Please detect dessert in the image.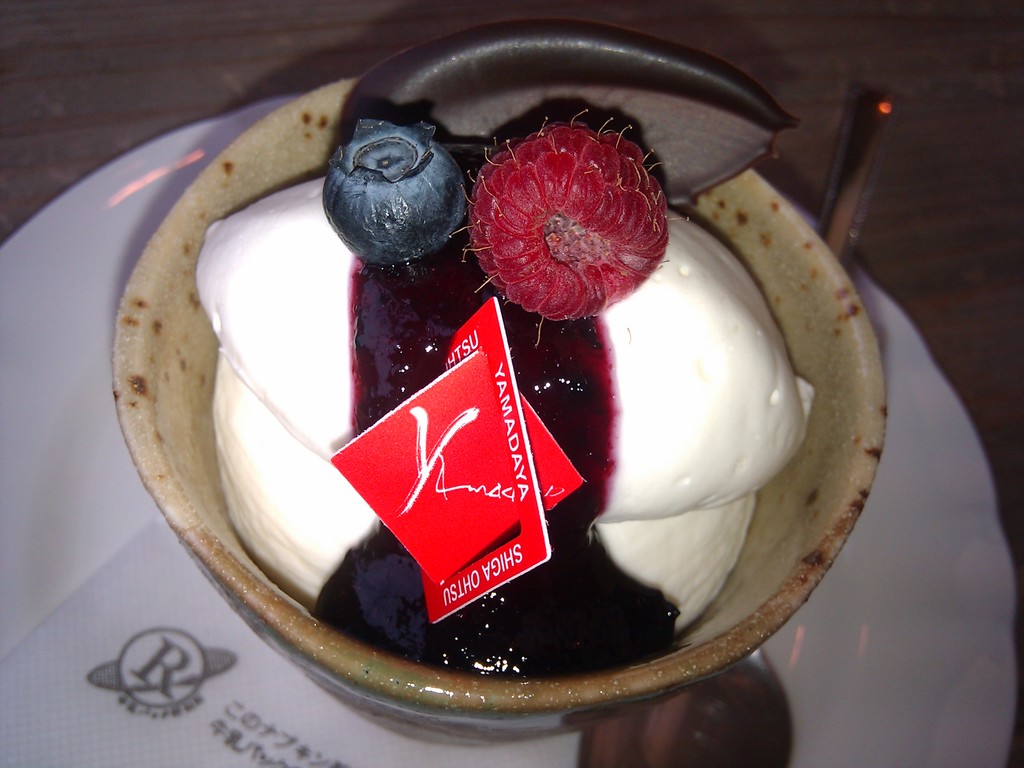
box=[196, 11, 817, 666].
